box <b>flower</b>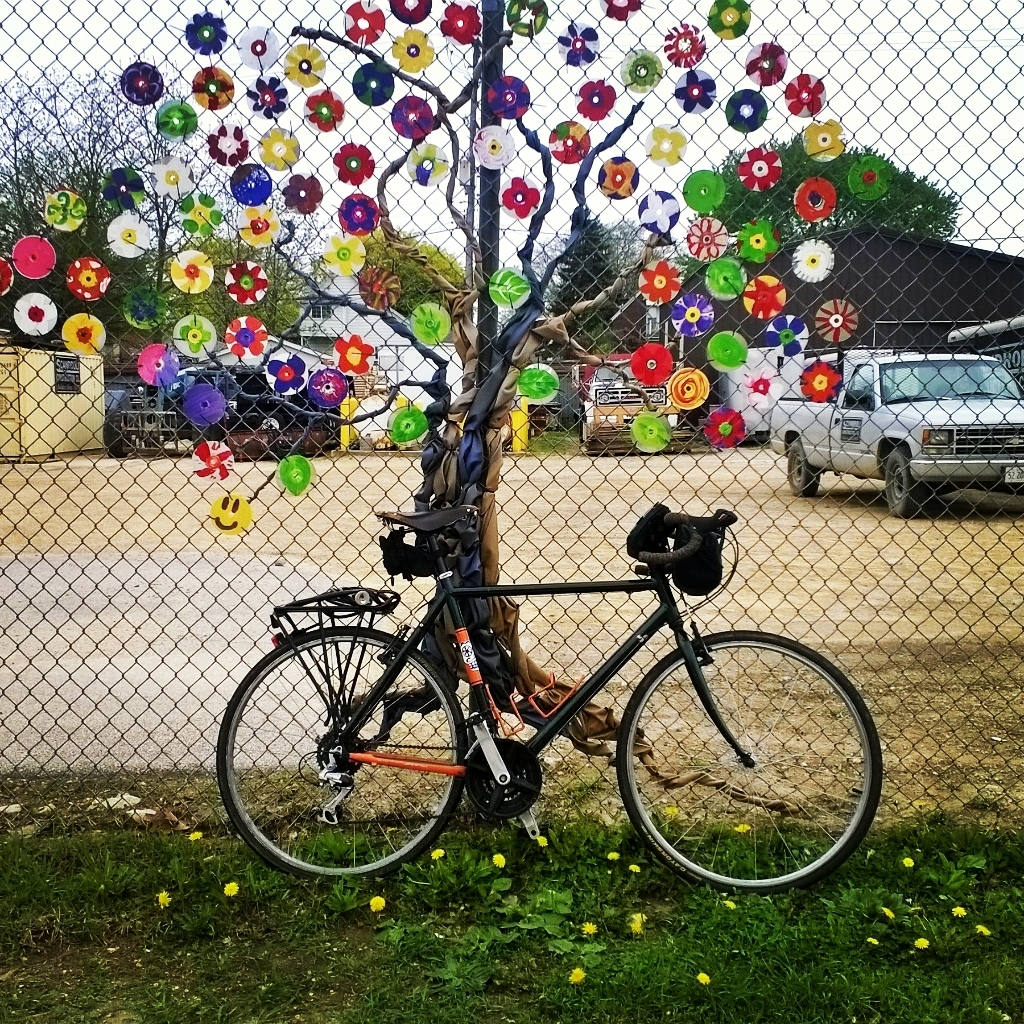
[x1=391, y1=26, x2=434, y2=65]
